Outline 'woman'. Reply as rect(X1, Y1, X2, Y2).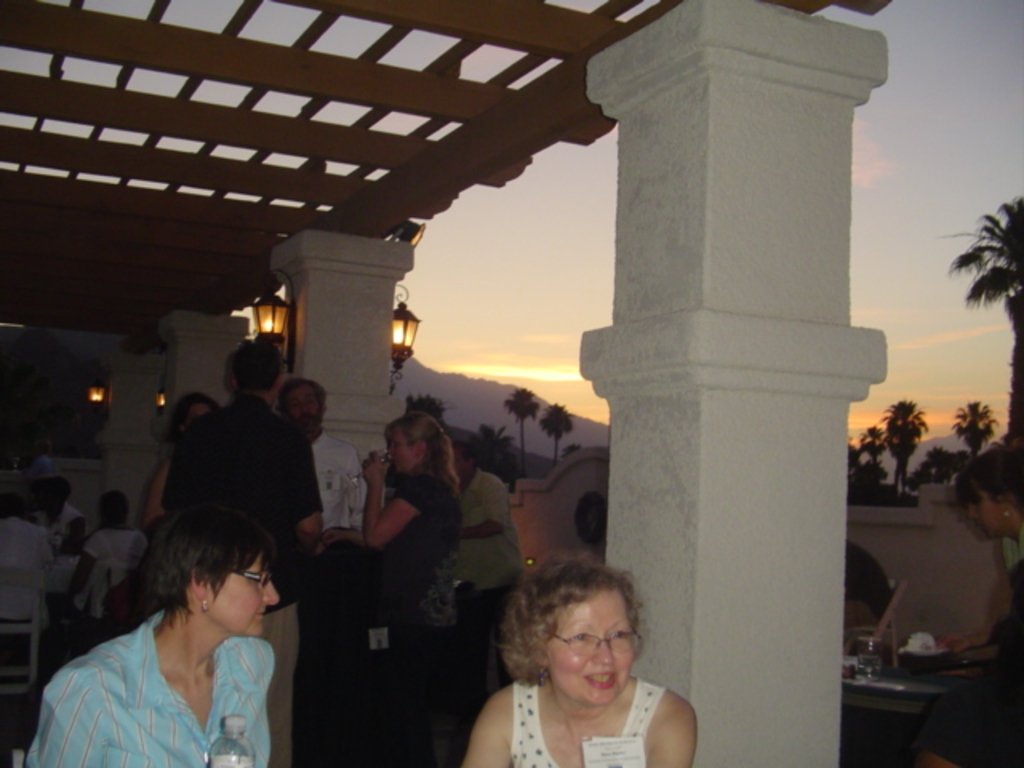
rect(365, 405, 466, 712).
